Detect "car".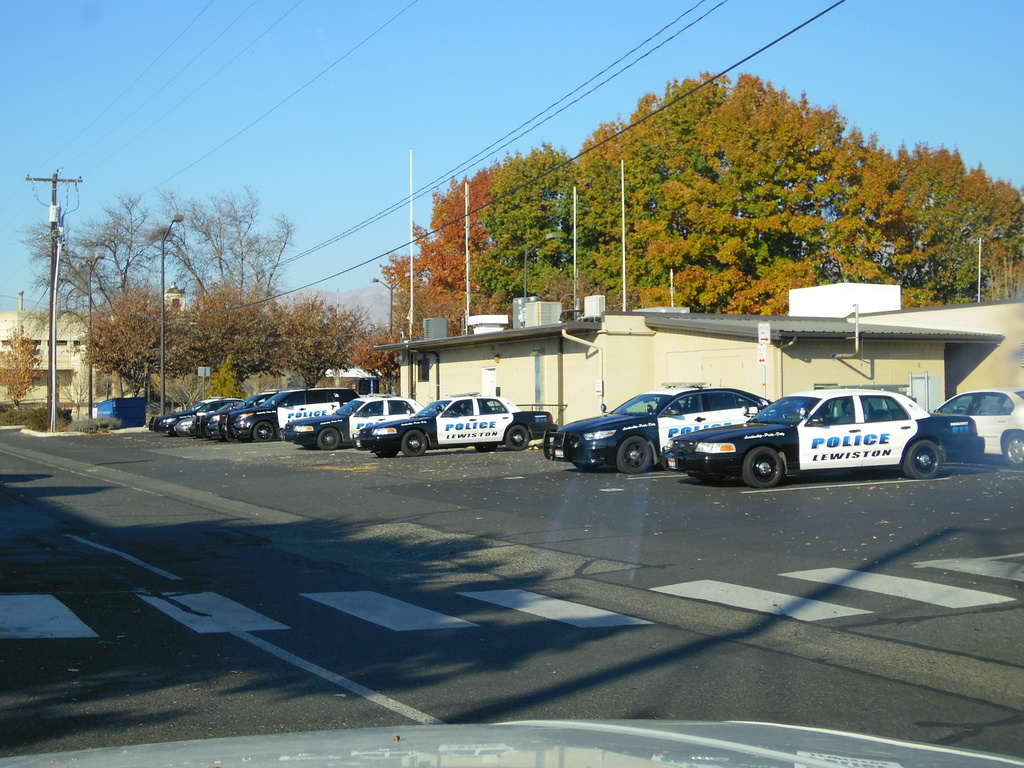
Detected at 543:362:800:476.
